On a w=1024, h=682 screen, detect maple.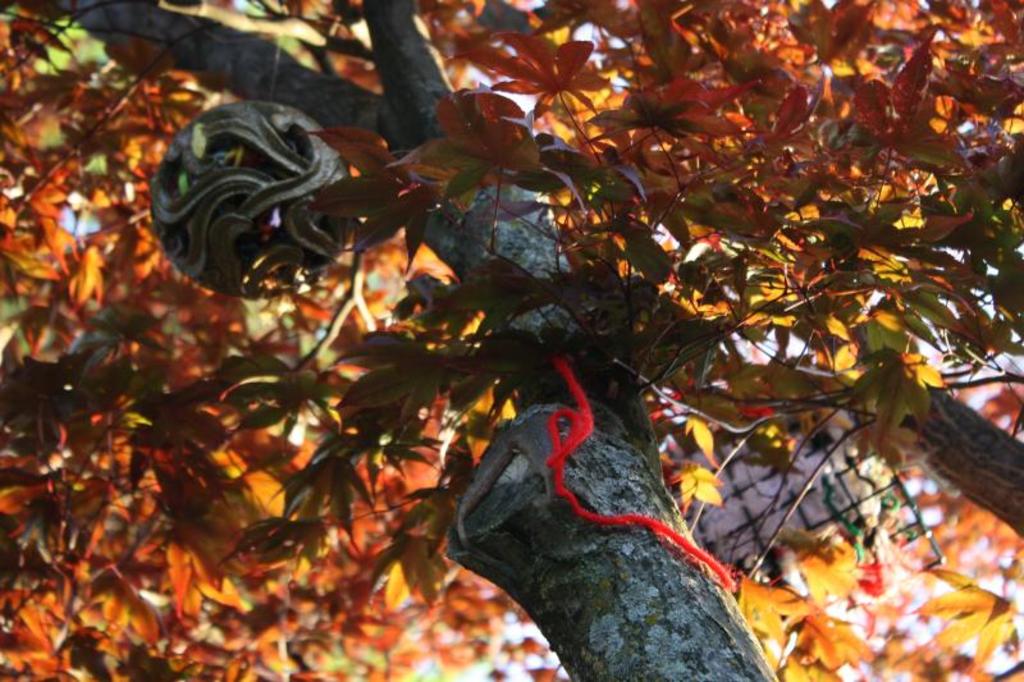
(x1=24, y1=6, x2=965, y2=681).
